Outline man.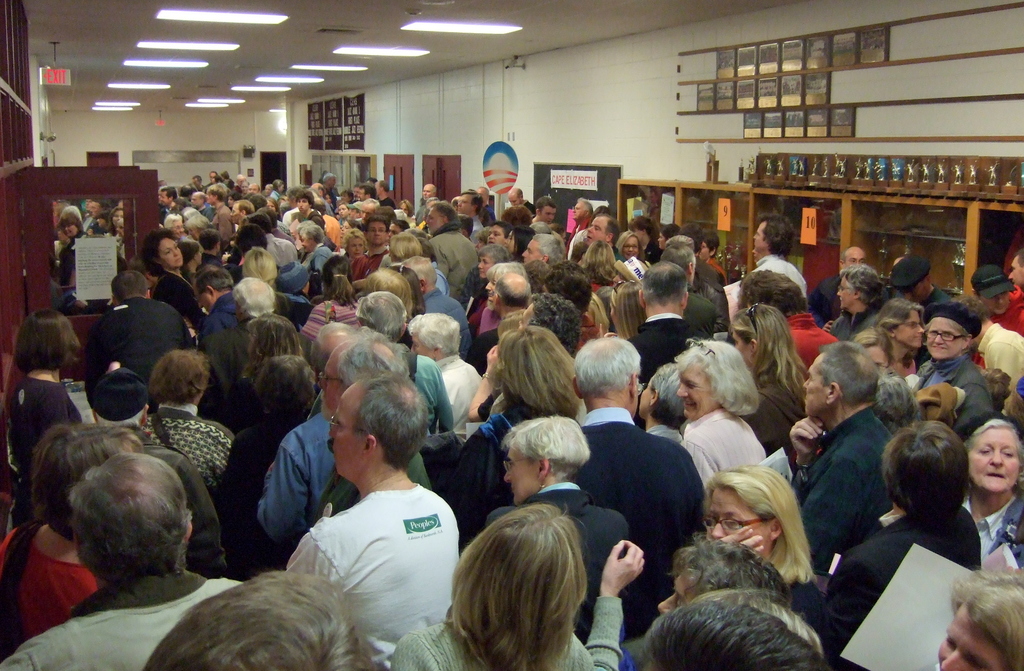
Outline: crop(0, 453, 243, 670).
